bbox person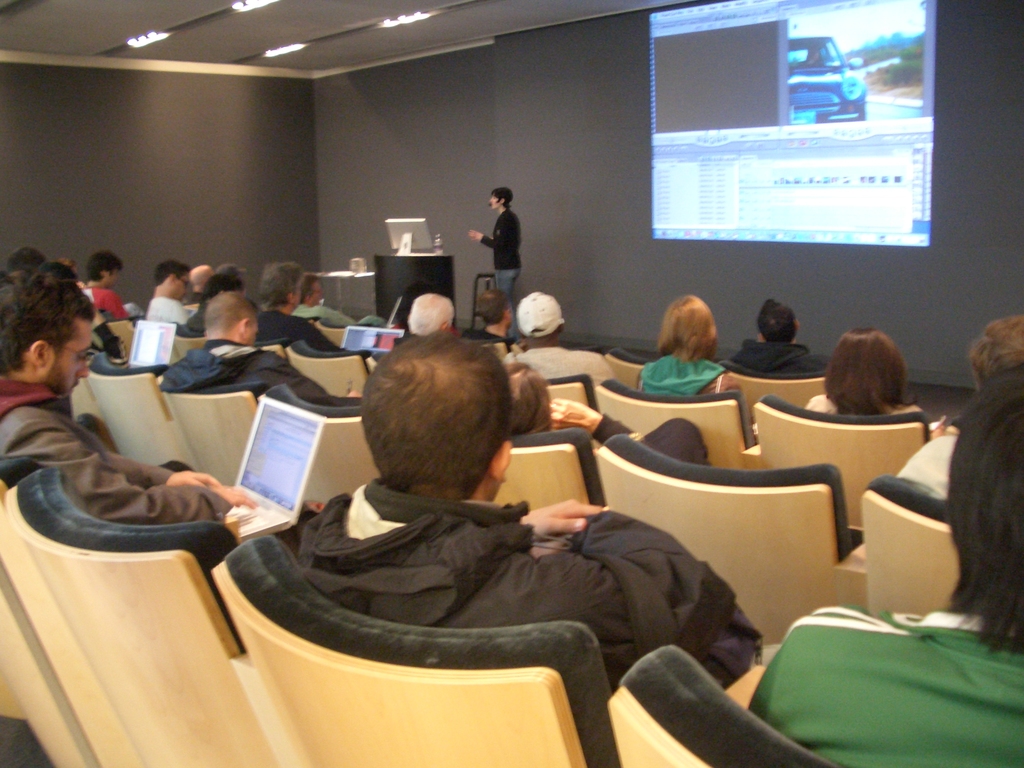
box(473, 177, 531, 311)
